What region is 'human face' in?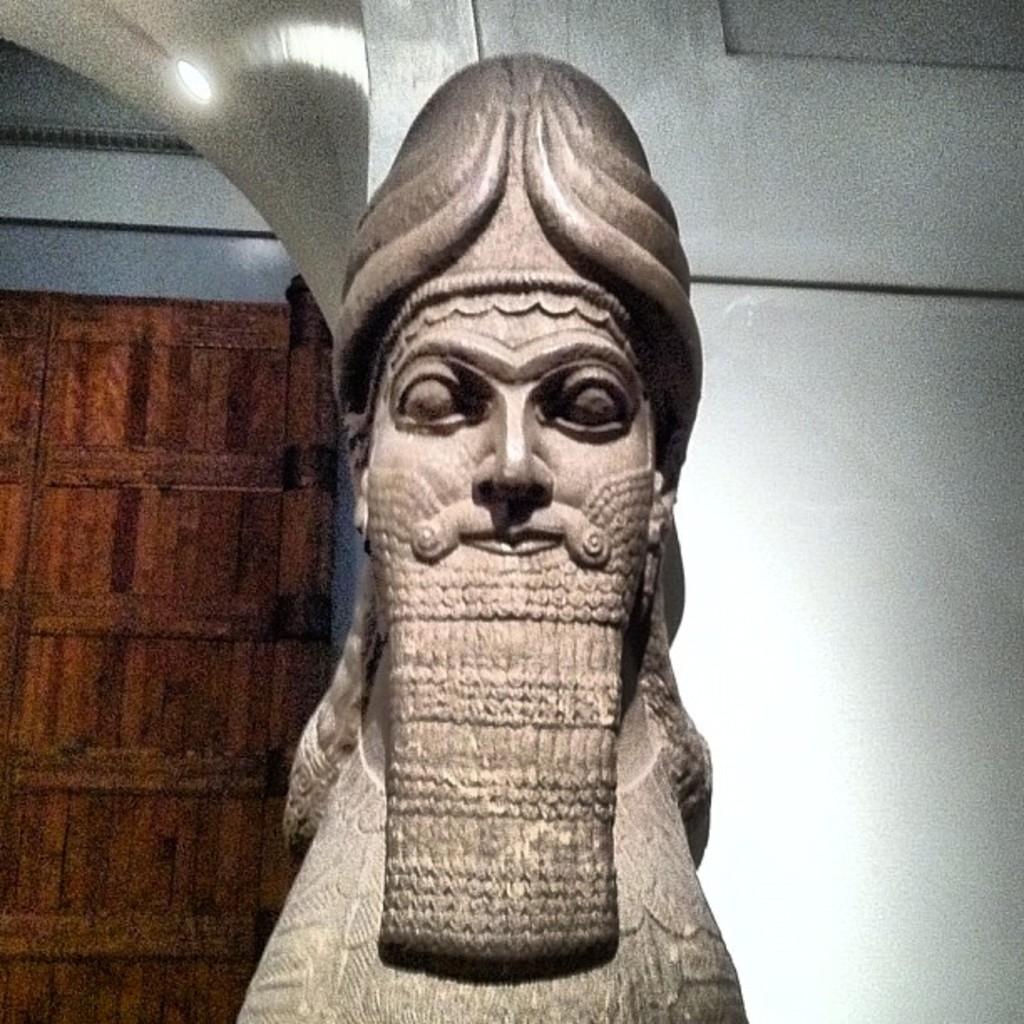
[left=358, top=300, right=651, bottom=559].
